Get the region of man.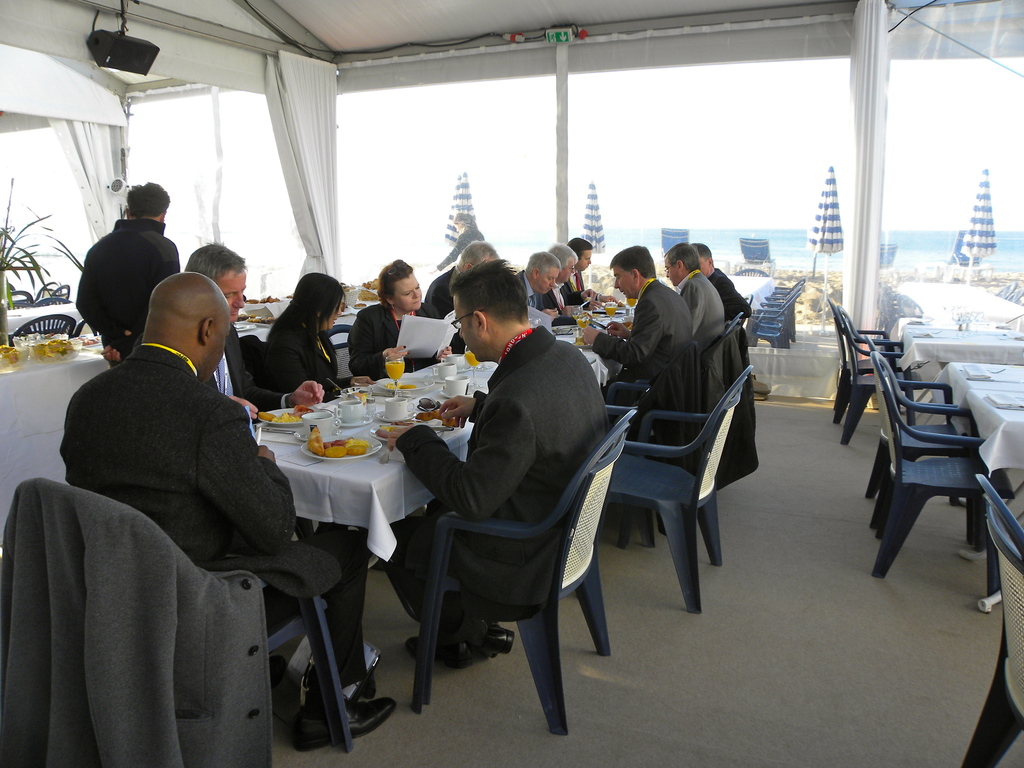
x1=558, y1=236, x2=625, y2=312.
